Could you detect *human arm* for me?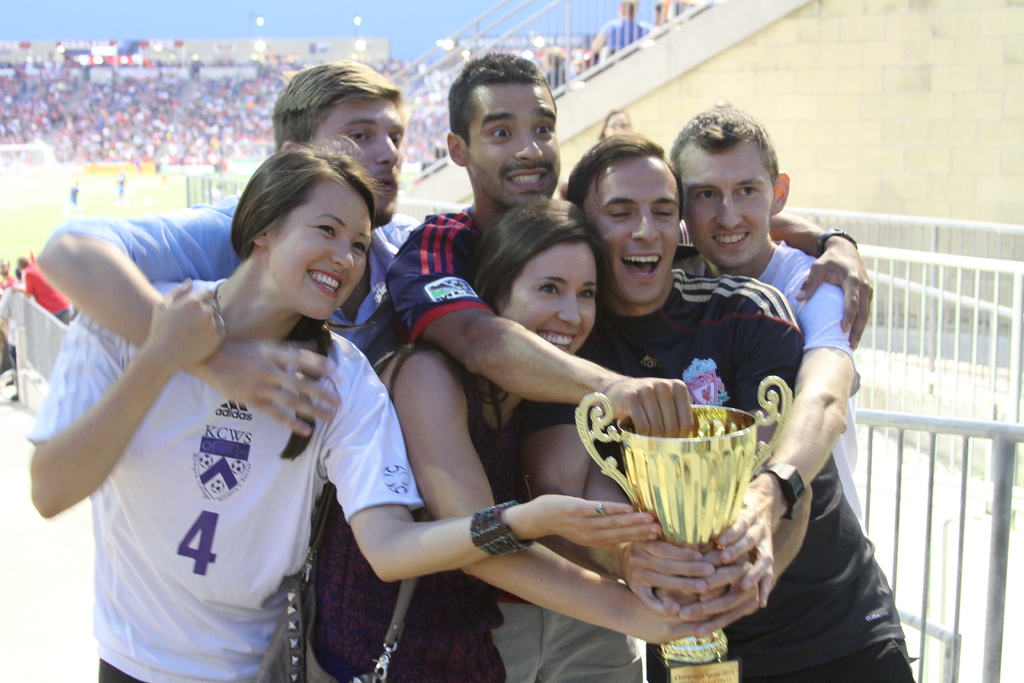
Detection result: [x1=31, y1=198, x2=346, y2=427].
